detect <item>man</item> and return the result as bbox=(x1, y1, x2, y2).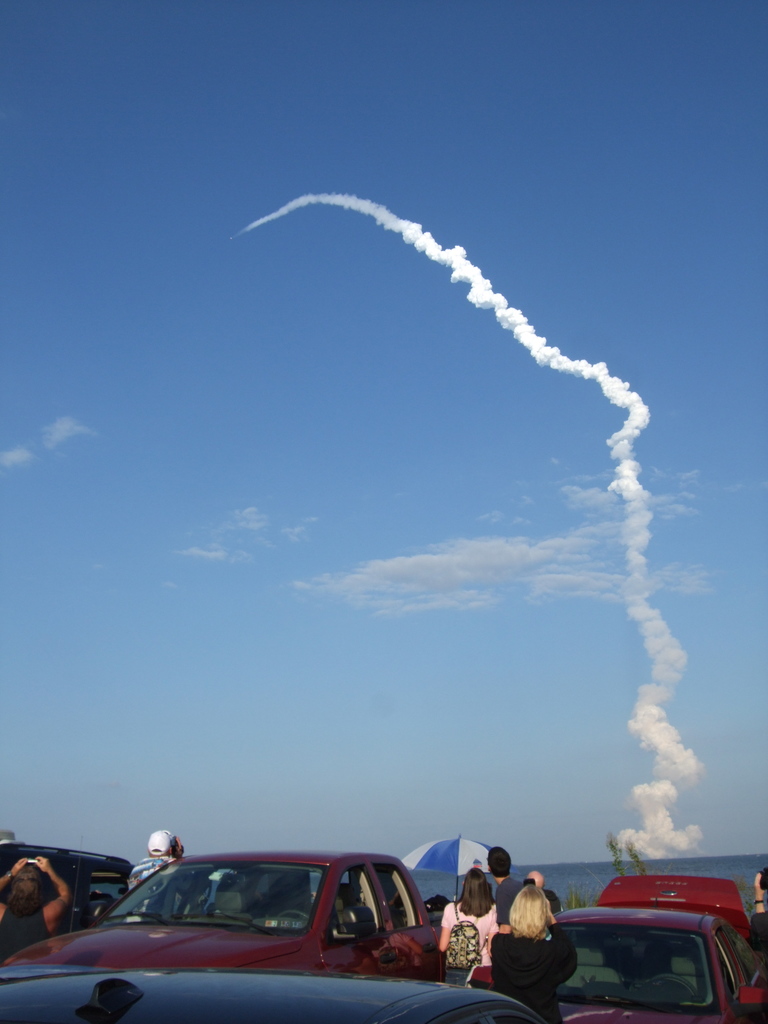
bbox=(131, 829, 182, 883).
